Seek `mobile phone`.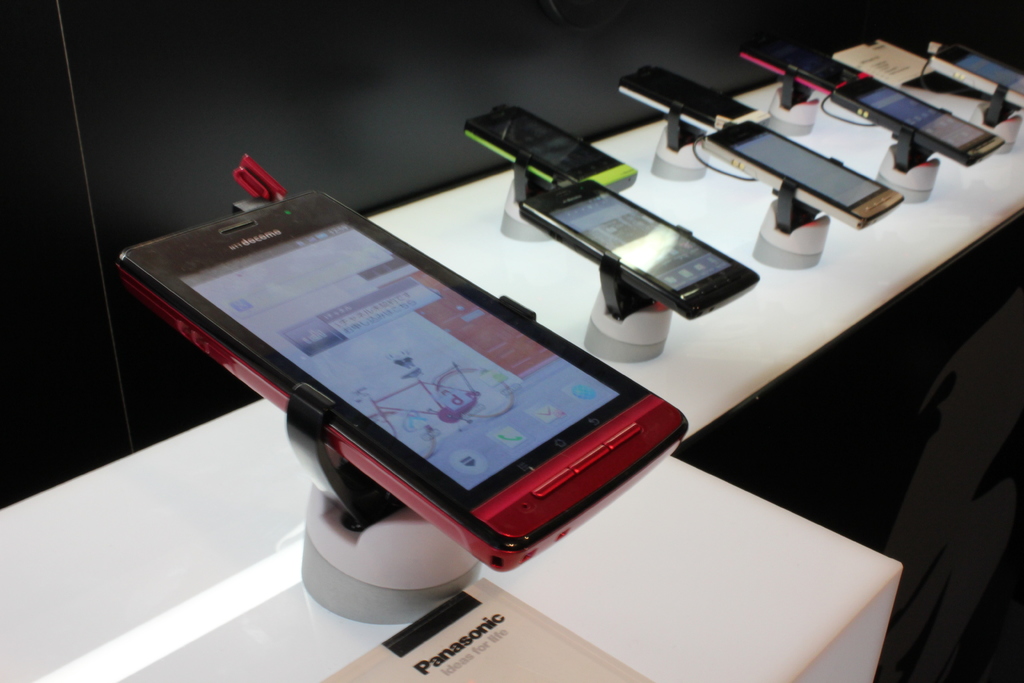
{"x1": 132, "y1": 202, "x2": 684, "y2": 552}.
